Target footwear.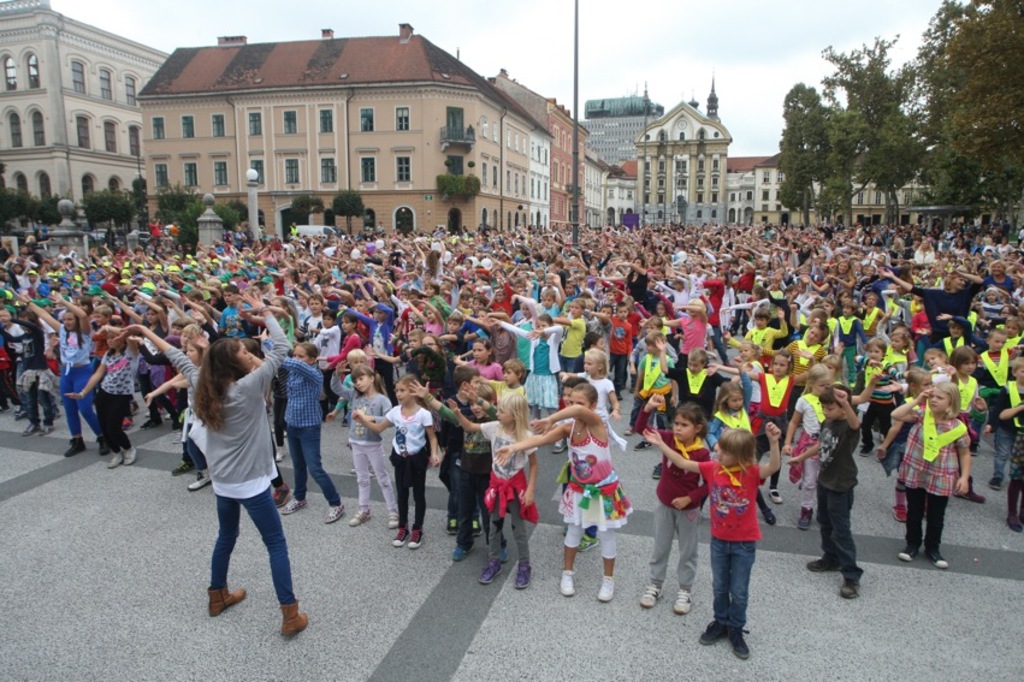
Target region: x1=325, y1=503, x2=345, y2=524.
